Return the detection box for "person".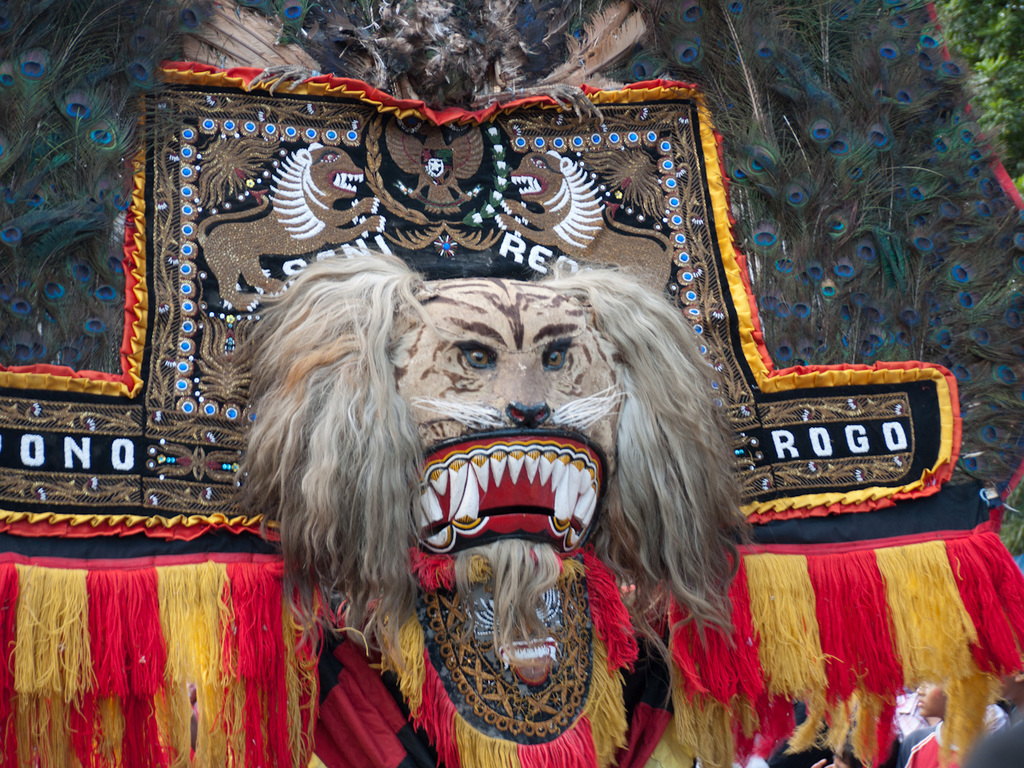
bbox(966, 654, 1023, 767).
